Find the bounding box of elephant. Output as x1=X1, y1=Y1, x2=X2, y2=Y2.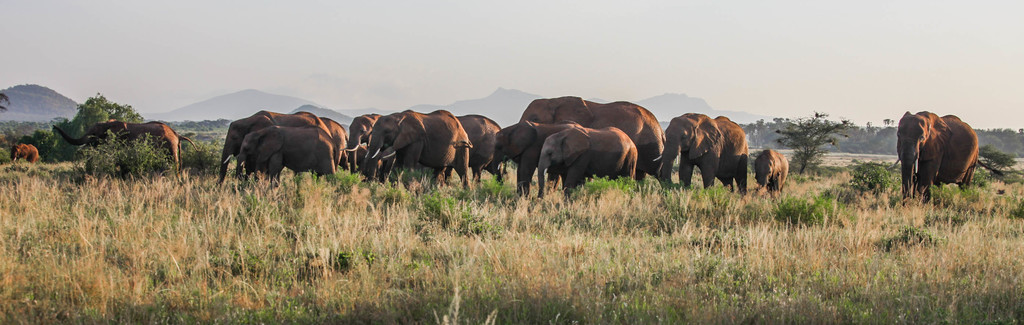
x1=445, y1=111, x2=498, y2=183.
